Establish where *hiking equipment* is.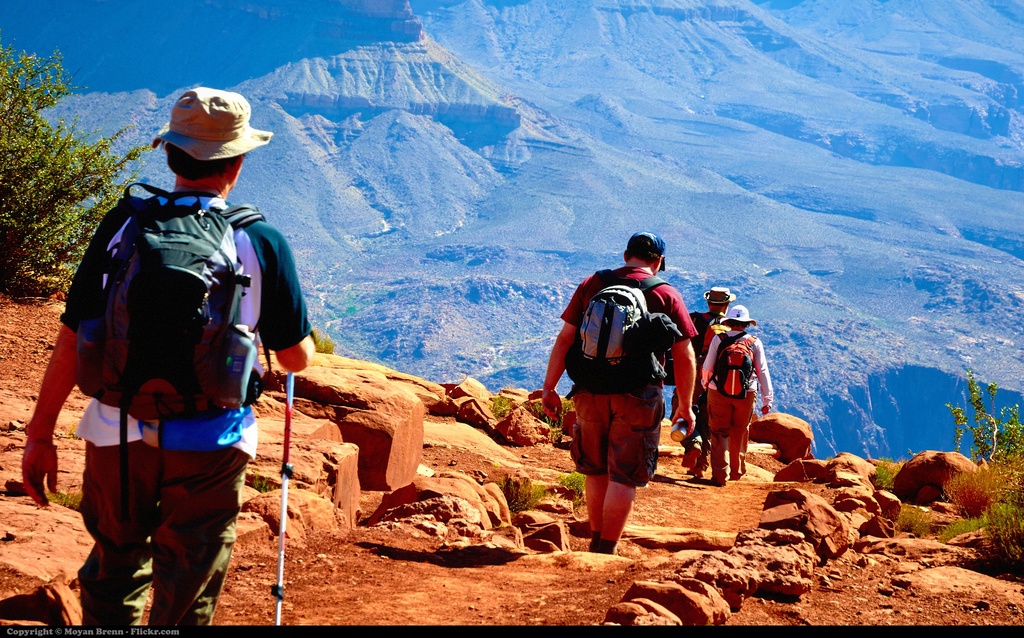
Established at crop(710, 329, 758, 402).
